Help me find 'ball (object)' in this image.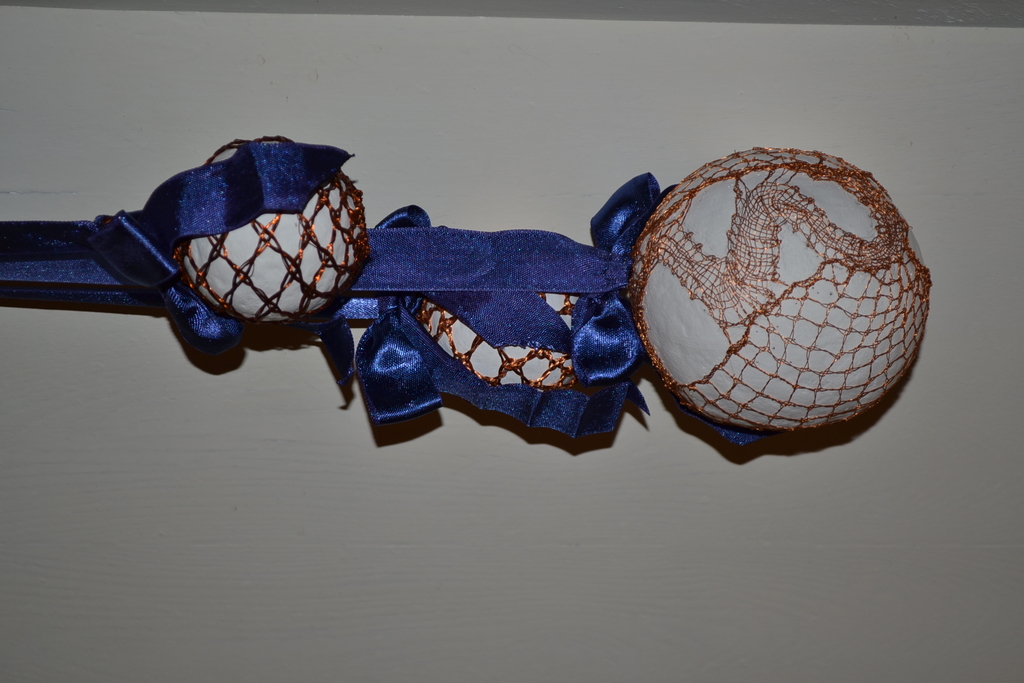
Found it: box=[634, 149, 936, 434].
